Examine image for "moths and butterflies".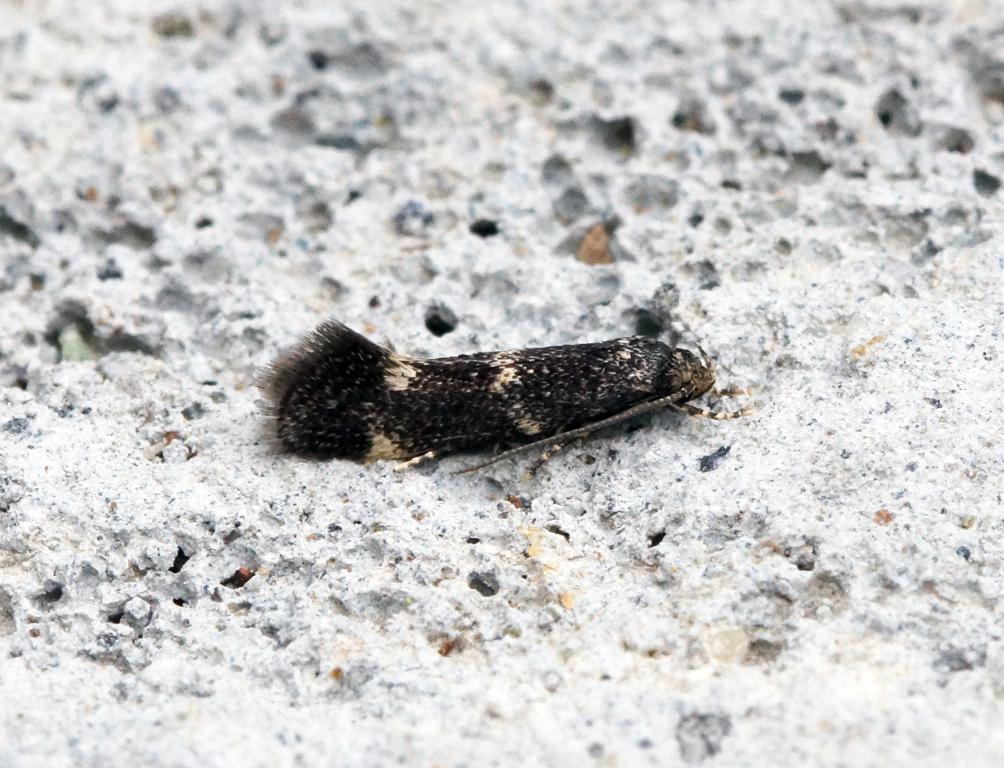
Examination result: 246 310 764 482.
